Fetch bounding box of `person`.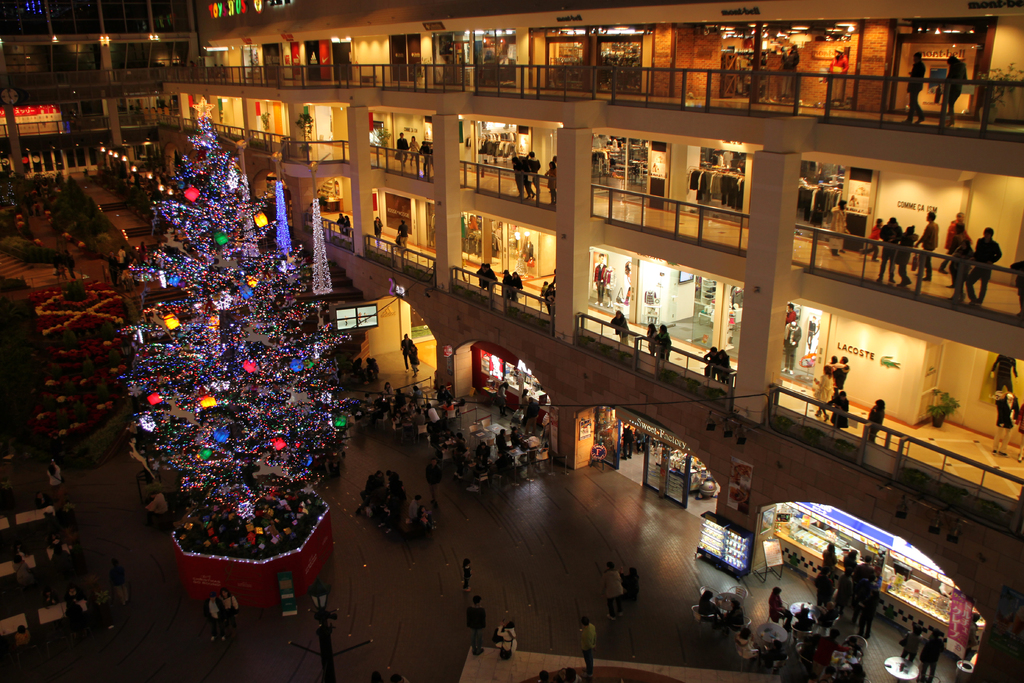
Bbox: left=902, top=622, right=925, bottom=656.
